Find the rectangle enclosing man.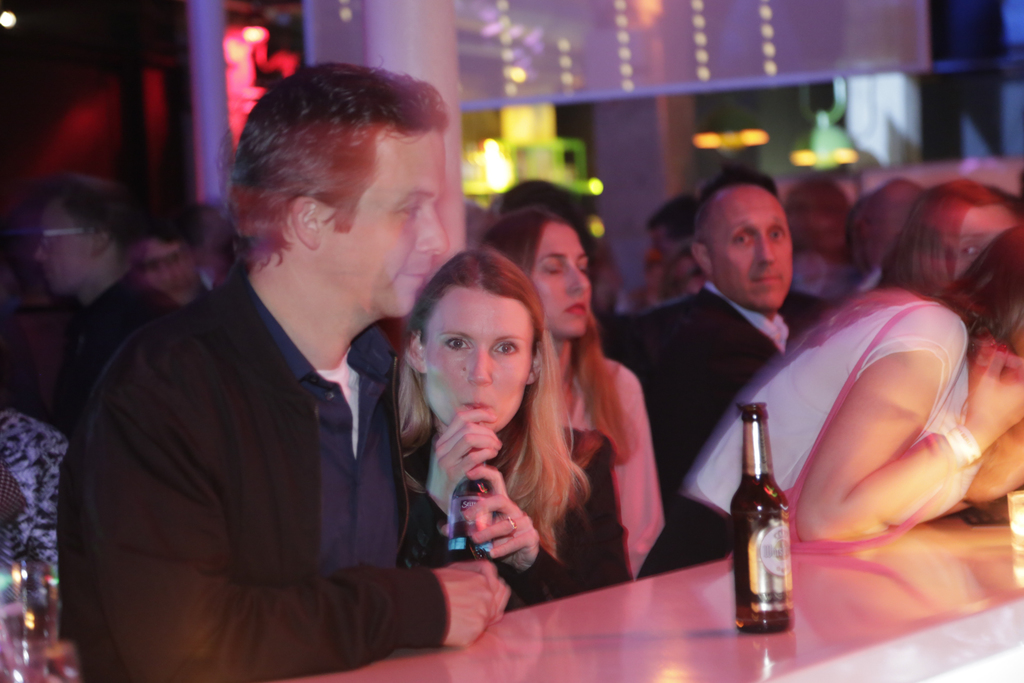
<box>31,178,180,428</box>.
